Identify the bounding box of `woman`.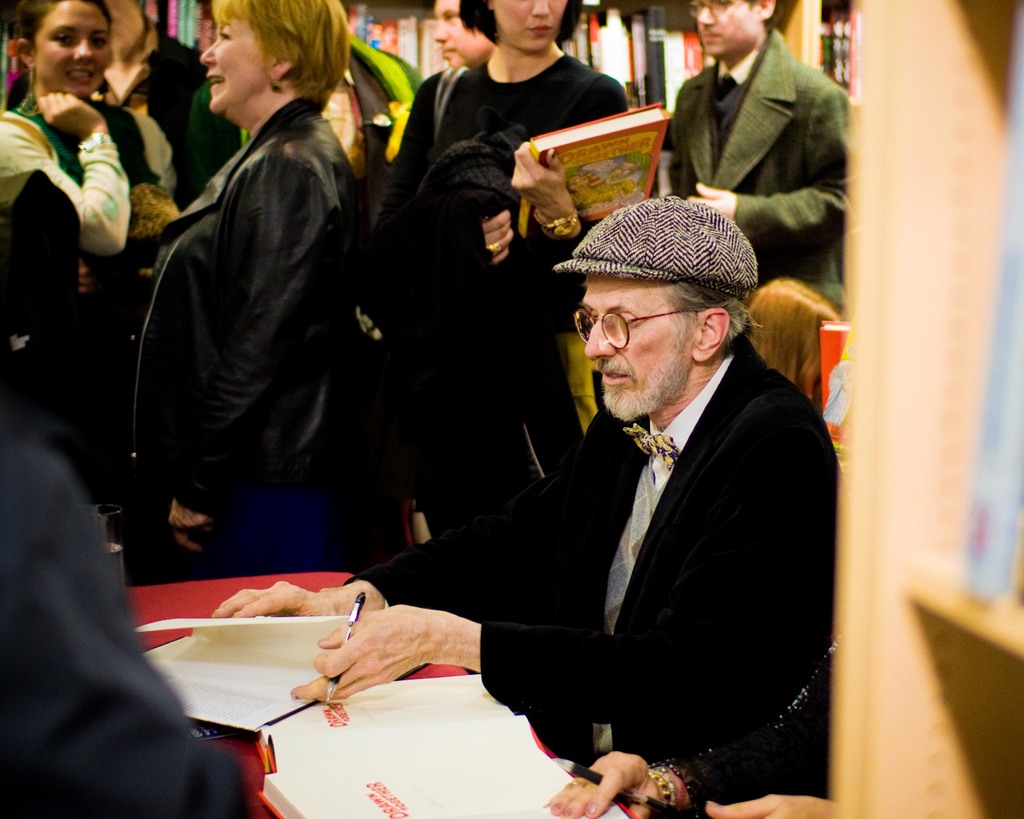
(0,0,184,353).
